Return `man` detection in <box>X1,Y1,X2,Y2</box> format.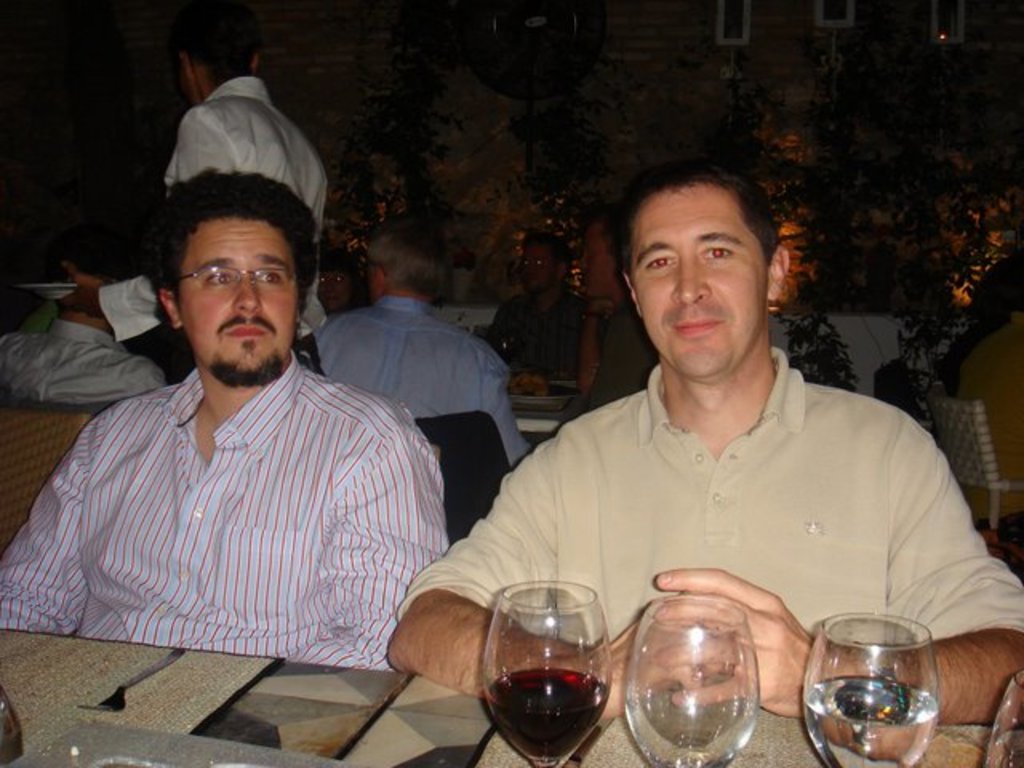
<box>0,266,168,395</box>.
